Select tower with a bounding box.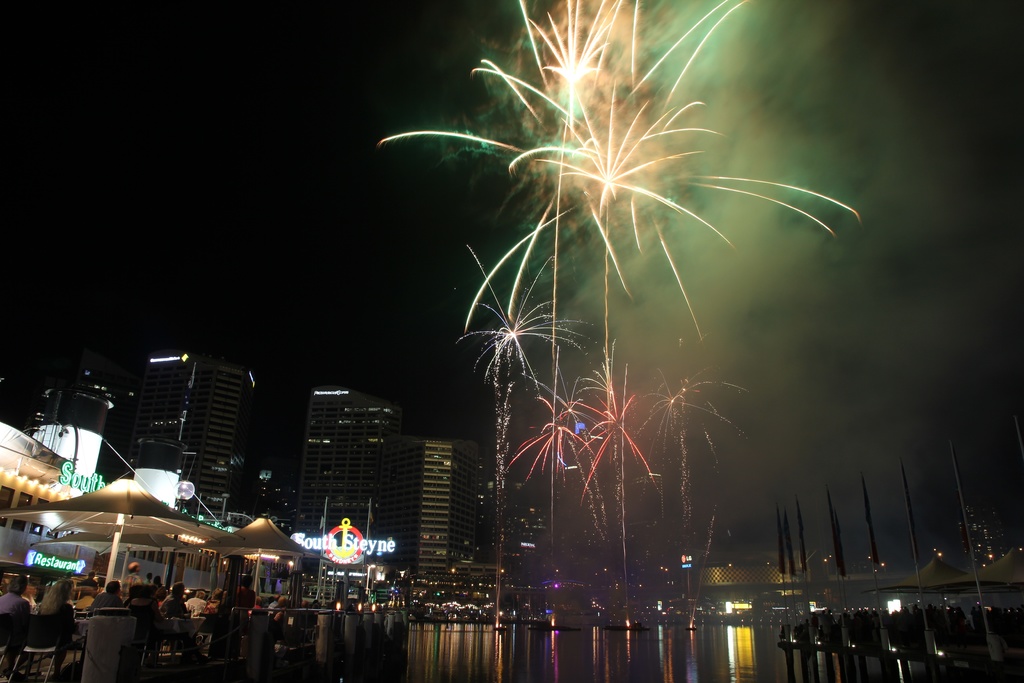
399/434/470/577.
